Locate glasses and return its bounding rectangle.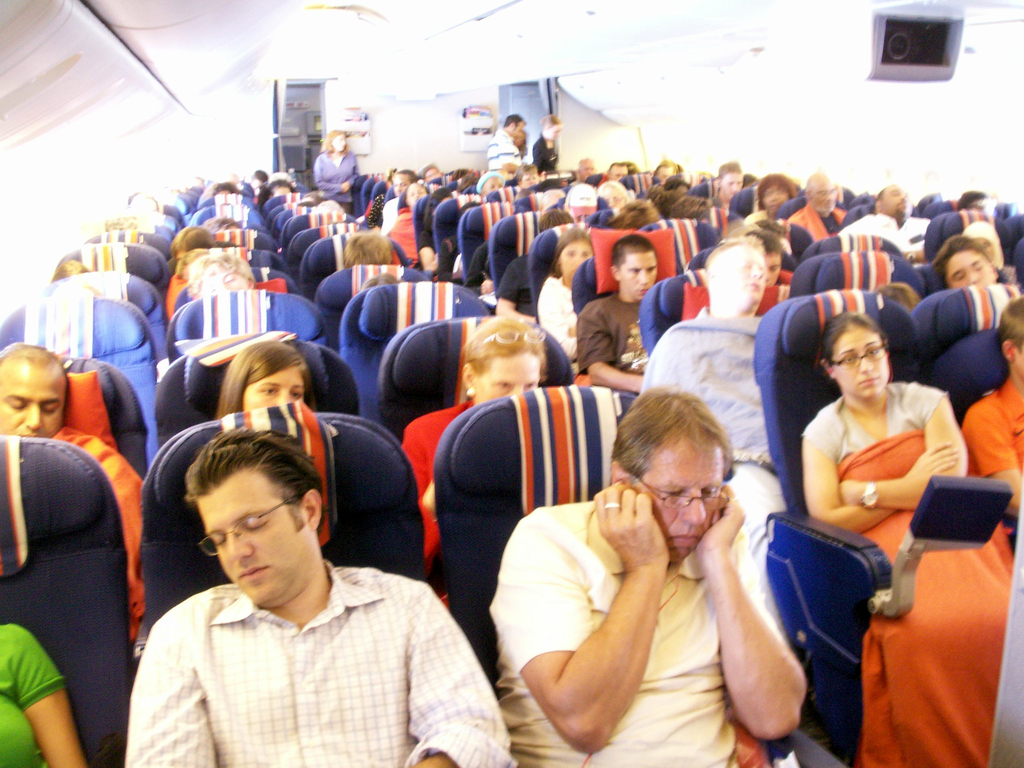
x1=630, y1=472, x2=733, y2=509.
